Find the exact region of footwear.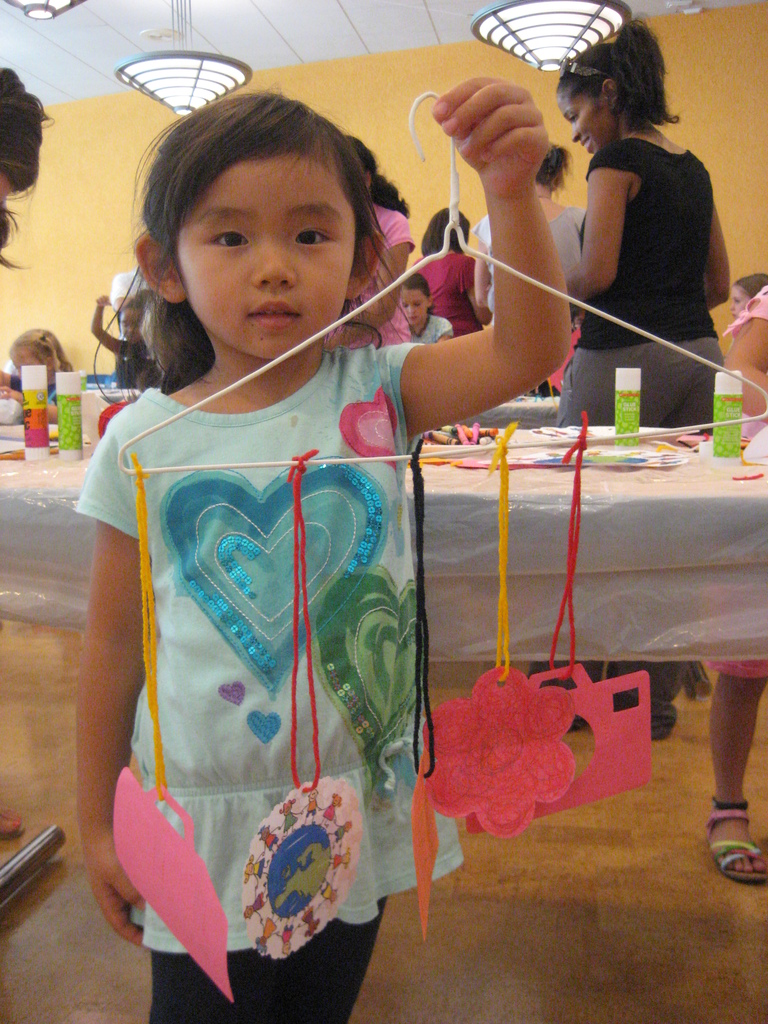
Exact region: BBox(705, 803, 767, 884).
